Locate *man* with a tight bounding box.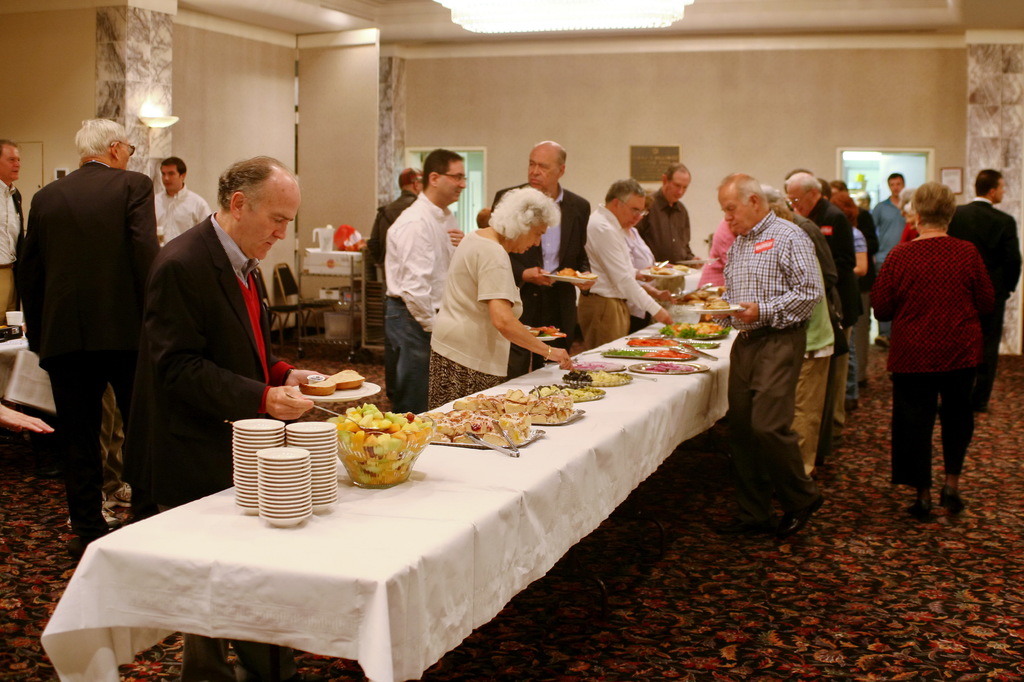
x1=945 y1=168 x2=1021 y2=413.
